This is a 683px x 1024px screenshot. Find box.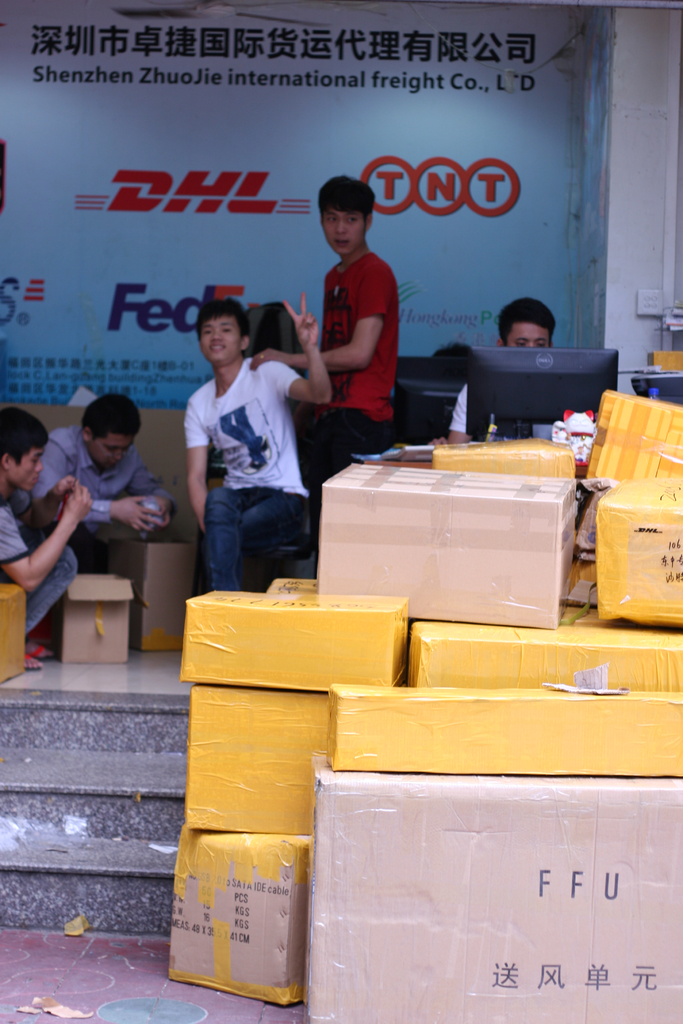
Bounding box: [181,696,332,835].
